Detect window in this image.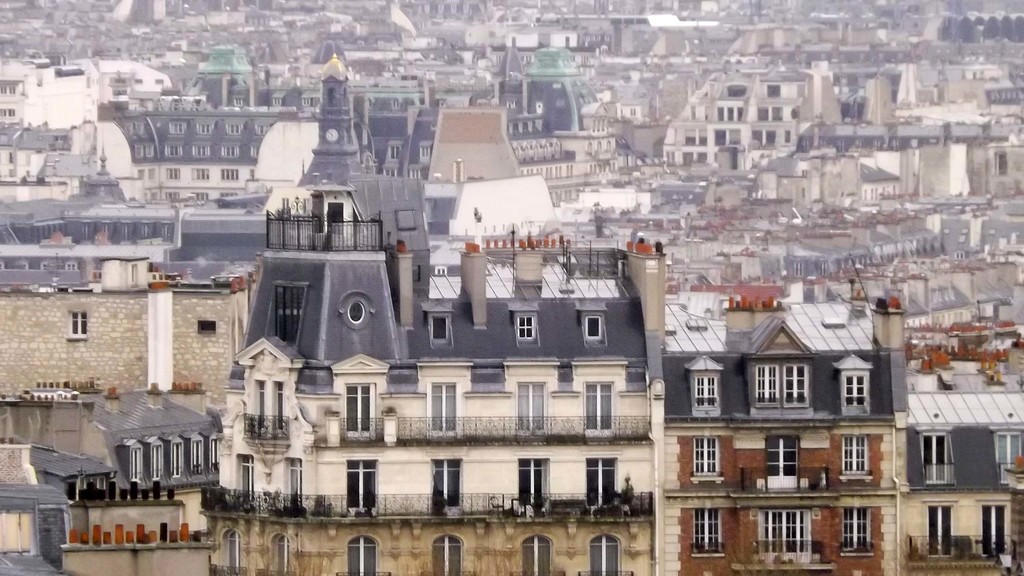
Detection: pyautogui.locateOnScreen(276, 529, 304, 567).
